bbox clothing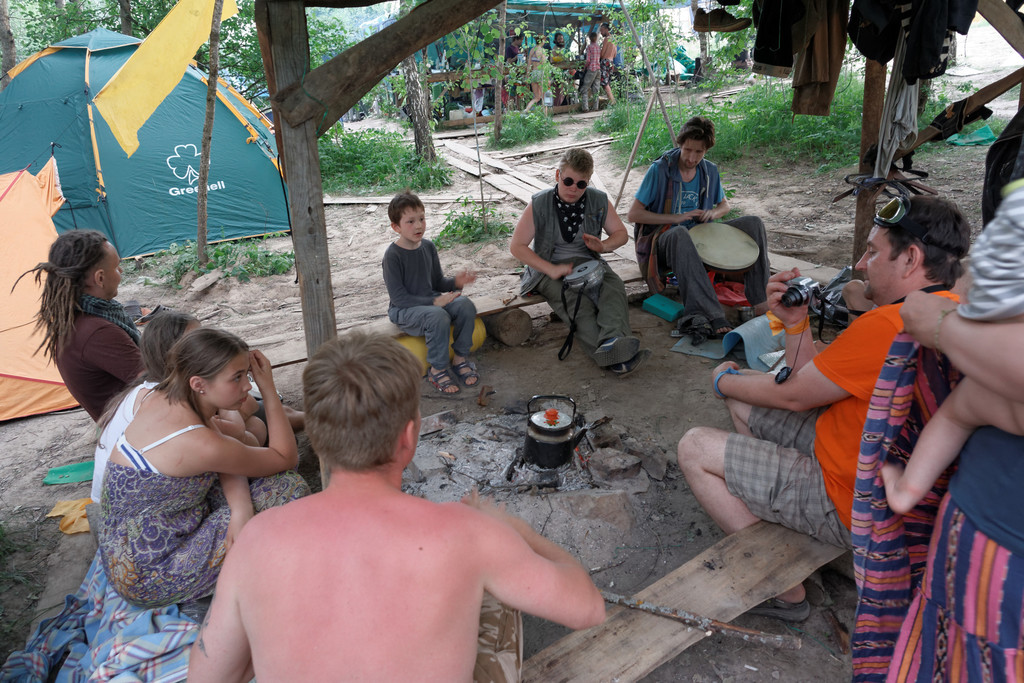
{"x1": 522, "y1": 164, "x2": 639, "y2": 354}
